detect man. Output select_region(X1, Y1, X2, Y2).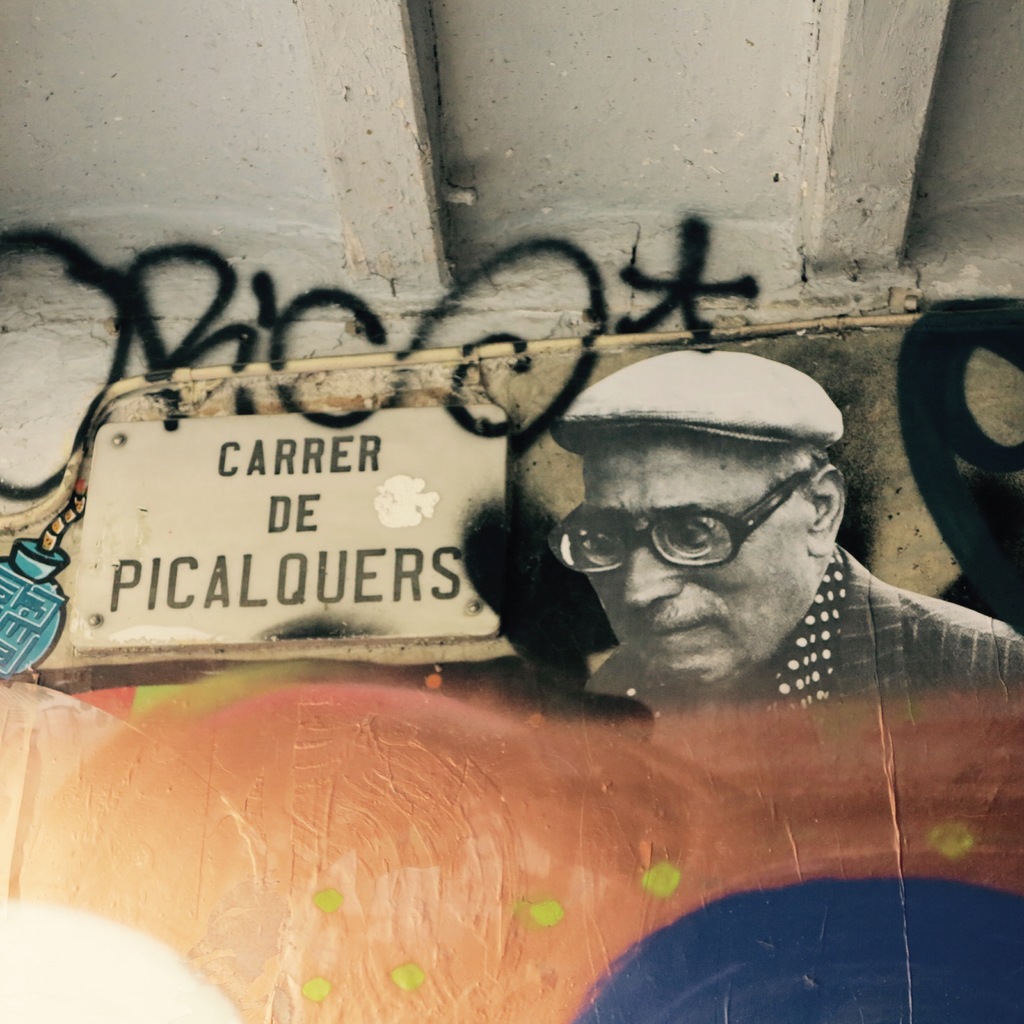
select_region(546, 349, 1023, 700).
